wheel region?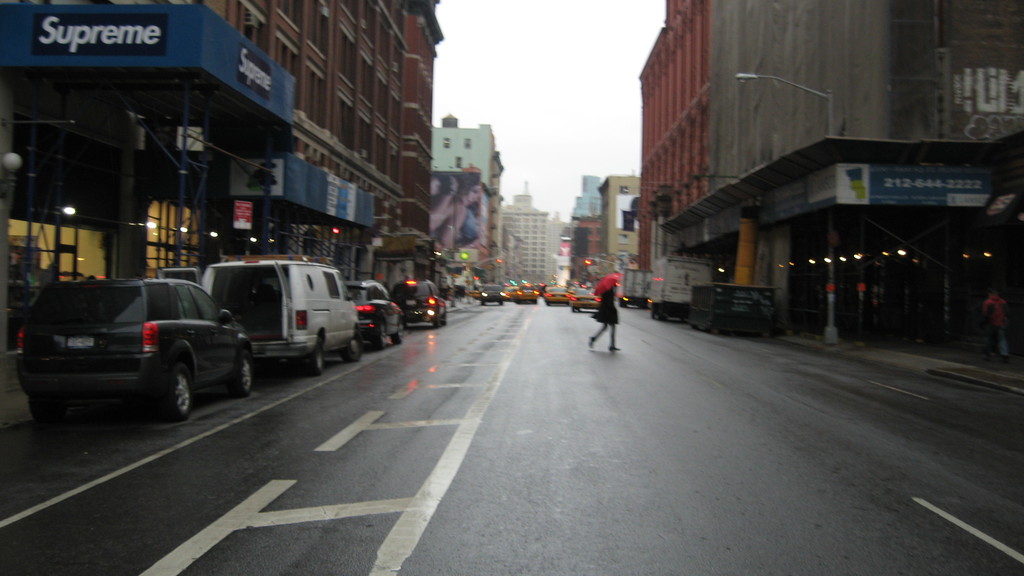
box(655, 310, 661, 323)
